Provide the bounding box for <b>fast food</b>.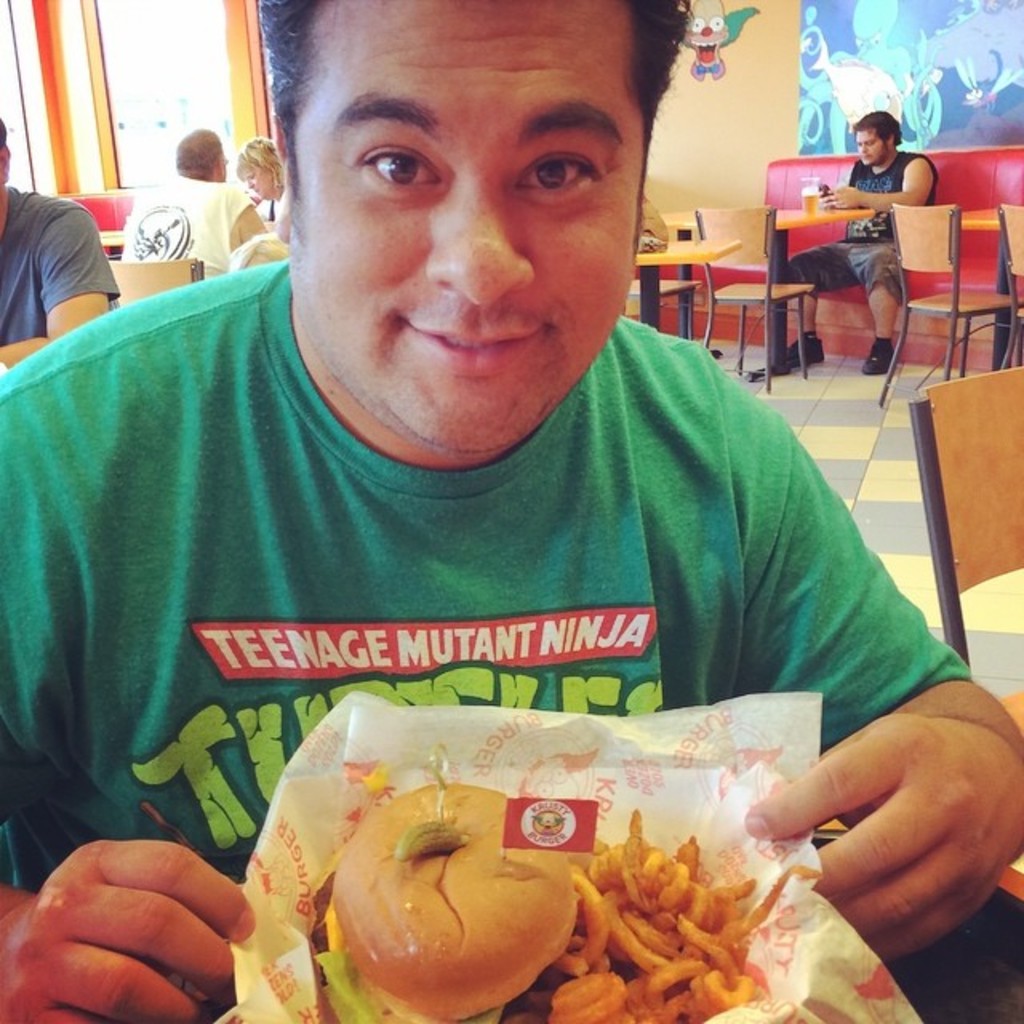
box=[307, 717, 829, 1016].
